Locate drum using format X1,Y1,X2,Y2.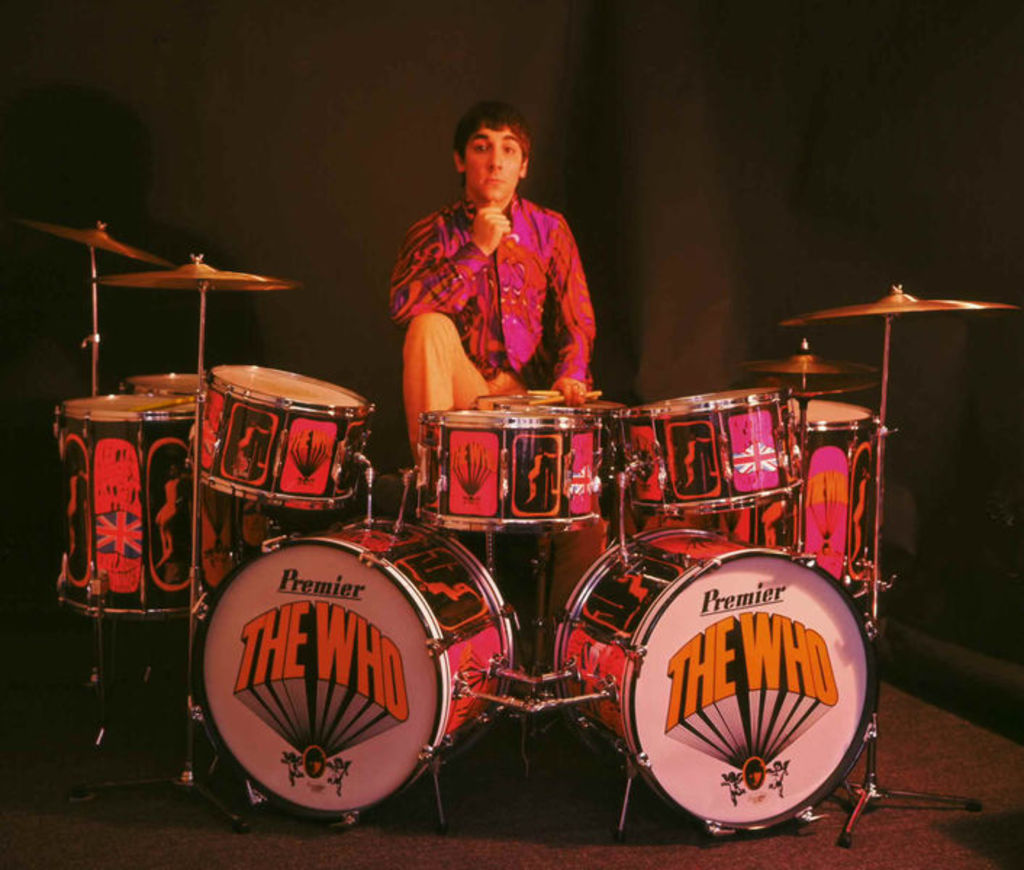
416,410,605,532.
